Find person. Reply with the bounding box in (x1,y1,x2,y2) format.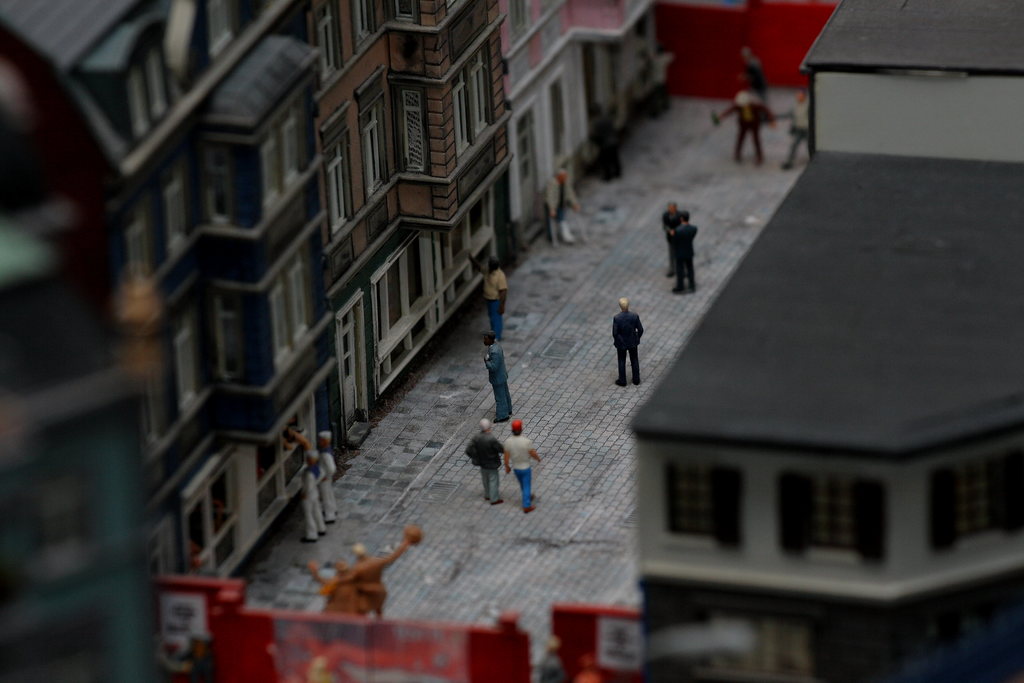
(774,86,820,164).
